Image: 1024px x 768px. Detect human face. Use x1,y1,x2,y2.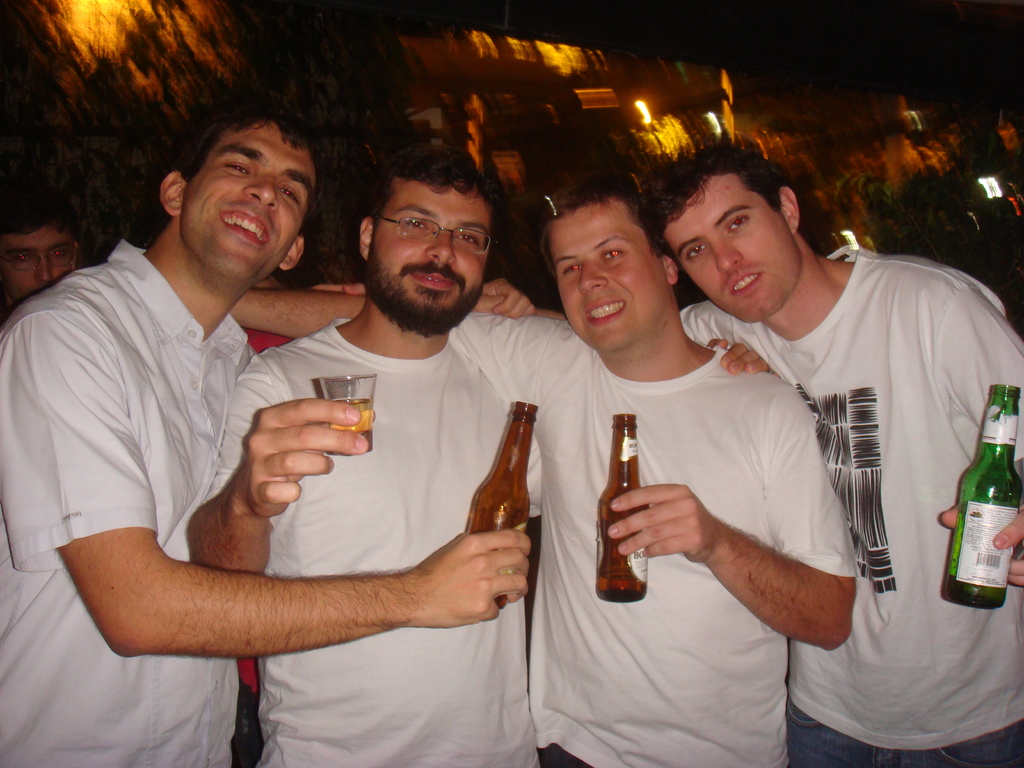
369,183,488,332.
